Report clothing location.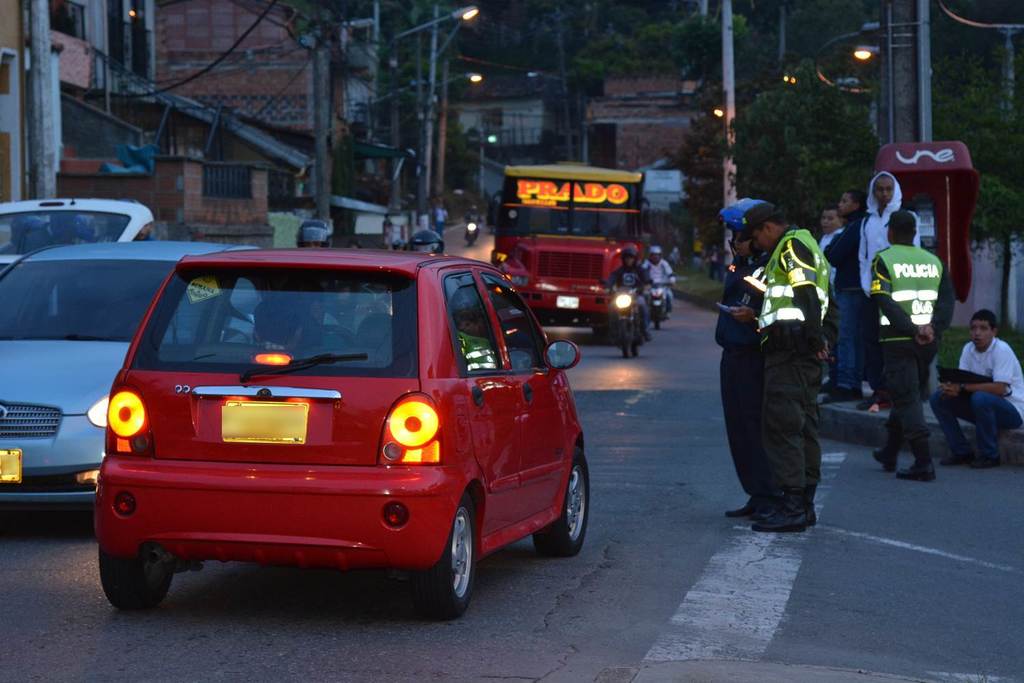
Report: Rect(752, 224, 833, 525).
